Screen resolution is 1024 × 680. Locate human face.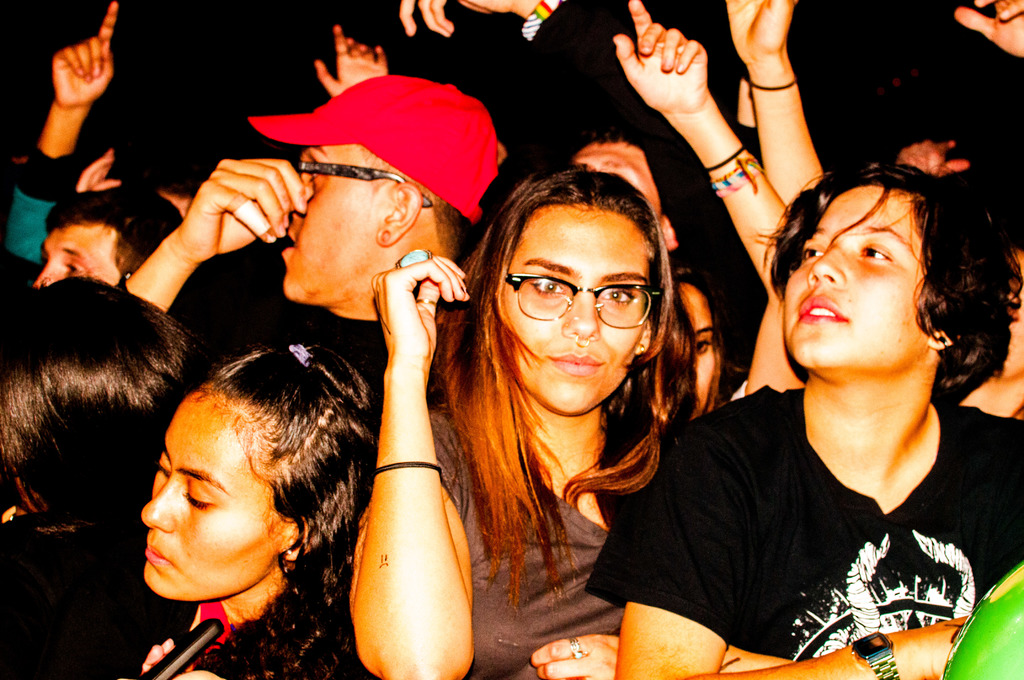
279,145,394,305.
